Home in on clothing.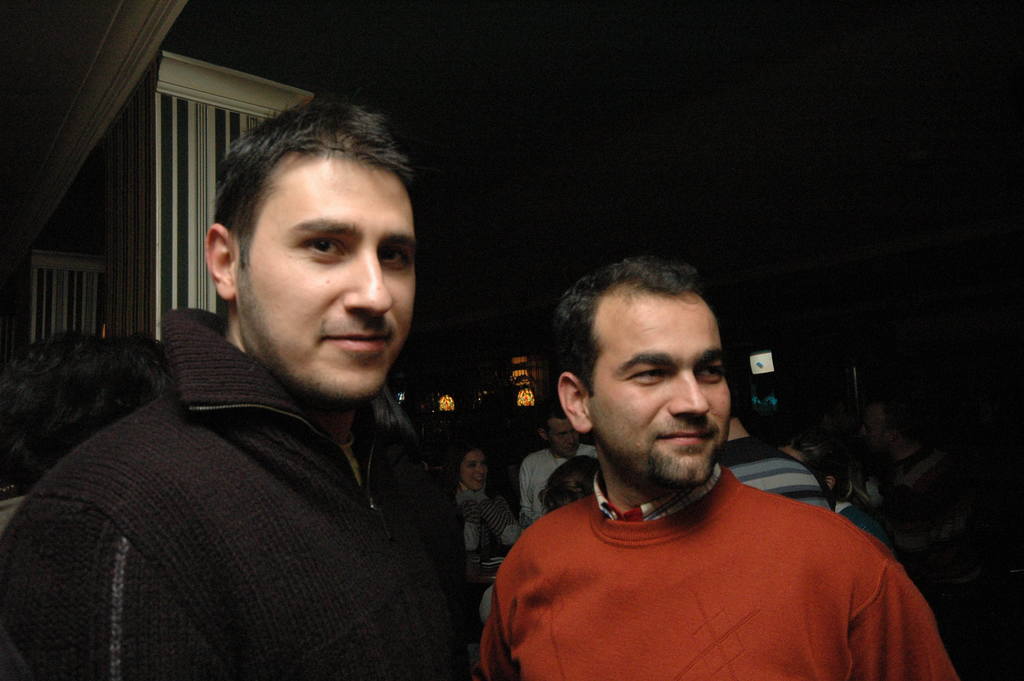
Homed in at x1=717, y1=429, x2=824, y2=505.
